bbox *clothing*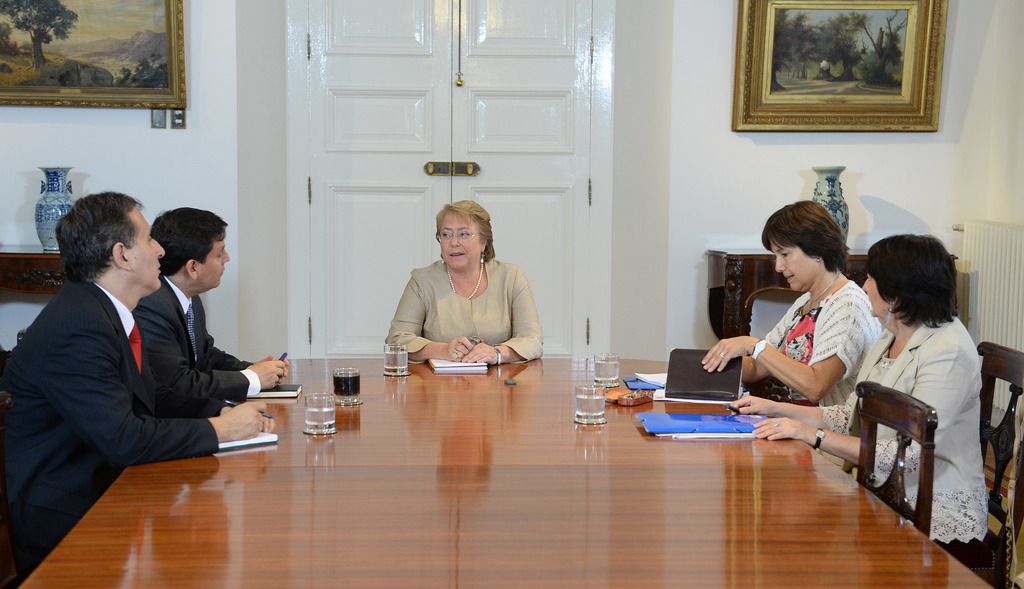
pyautogui.locateOnScreen(820, 315, 988, 560)
